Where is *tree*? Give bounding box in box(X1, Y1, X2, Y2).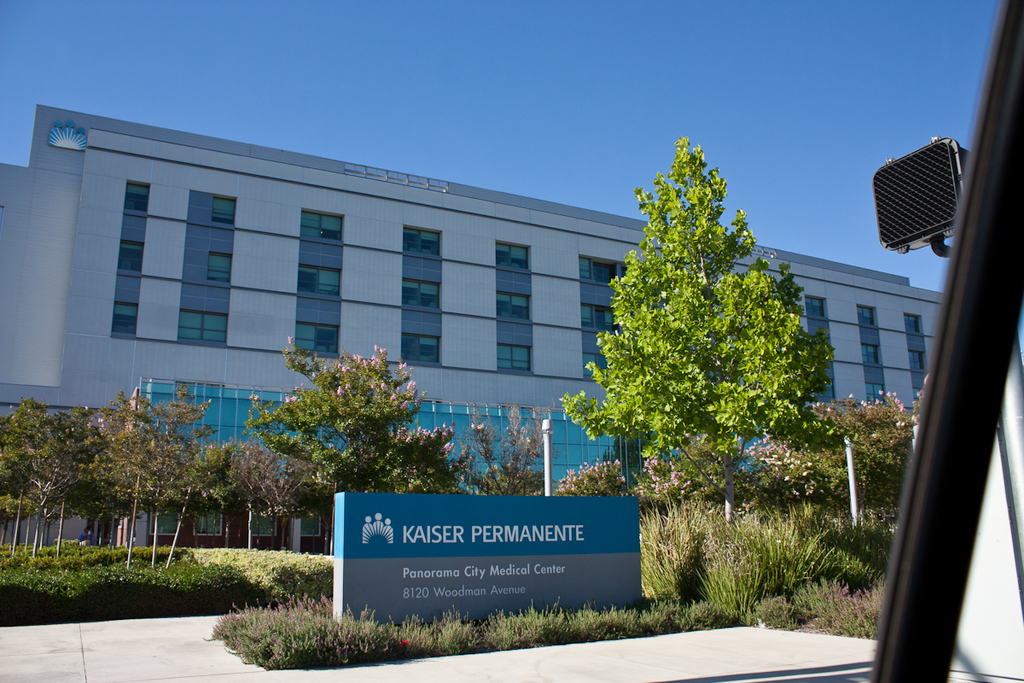
box(572, 134, 836, 495).
